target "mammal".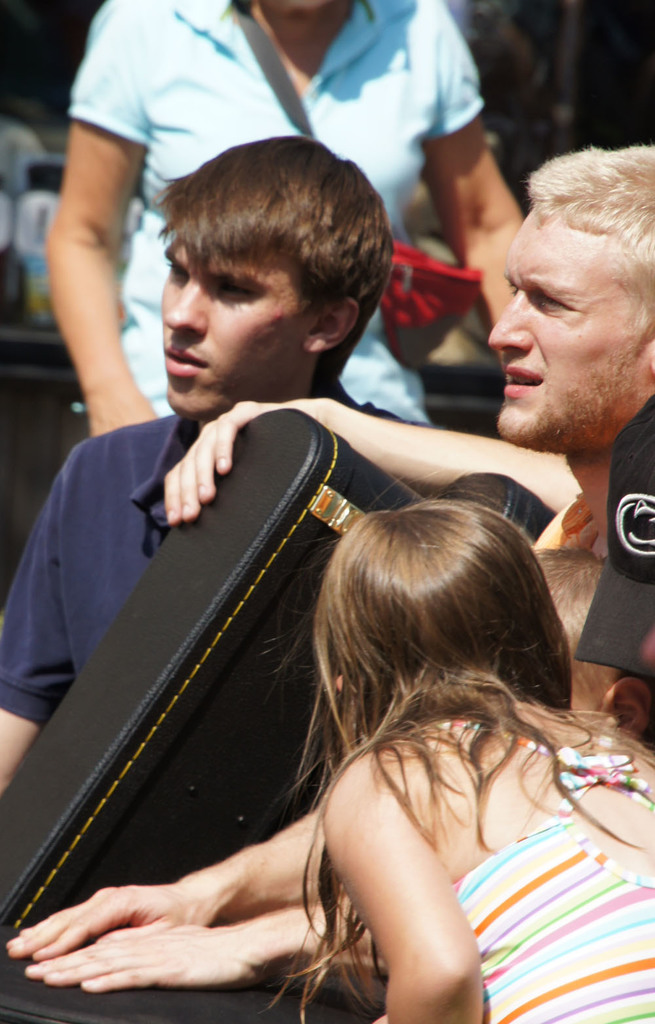
Target region: box=[246, 466, 654, 1023].
